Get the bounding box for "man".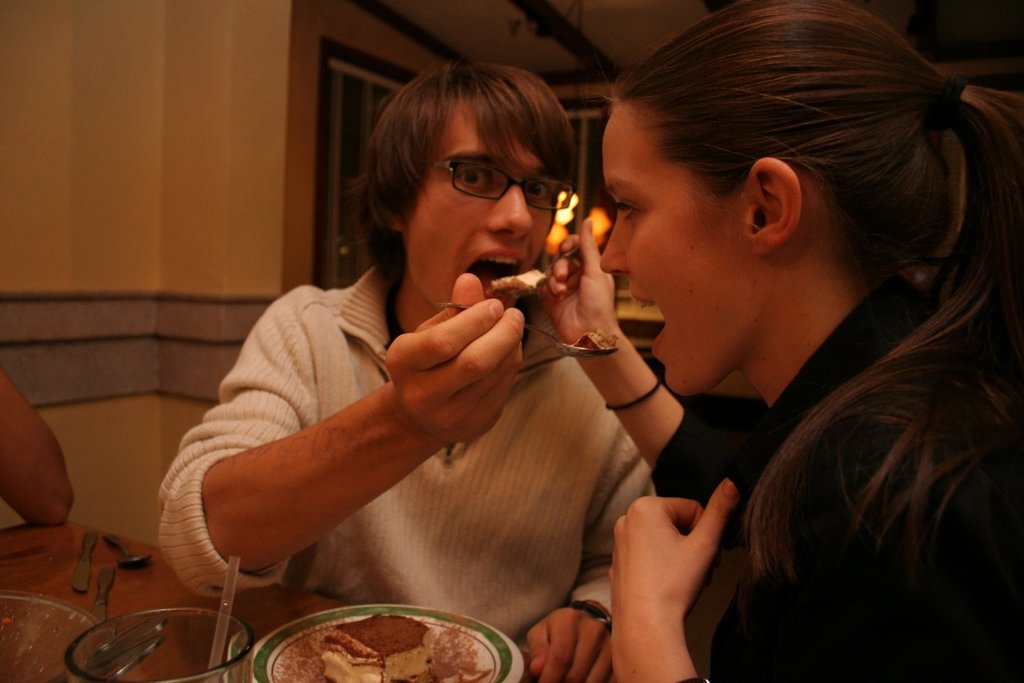
BBox(156, 61, 669, 682).
